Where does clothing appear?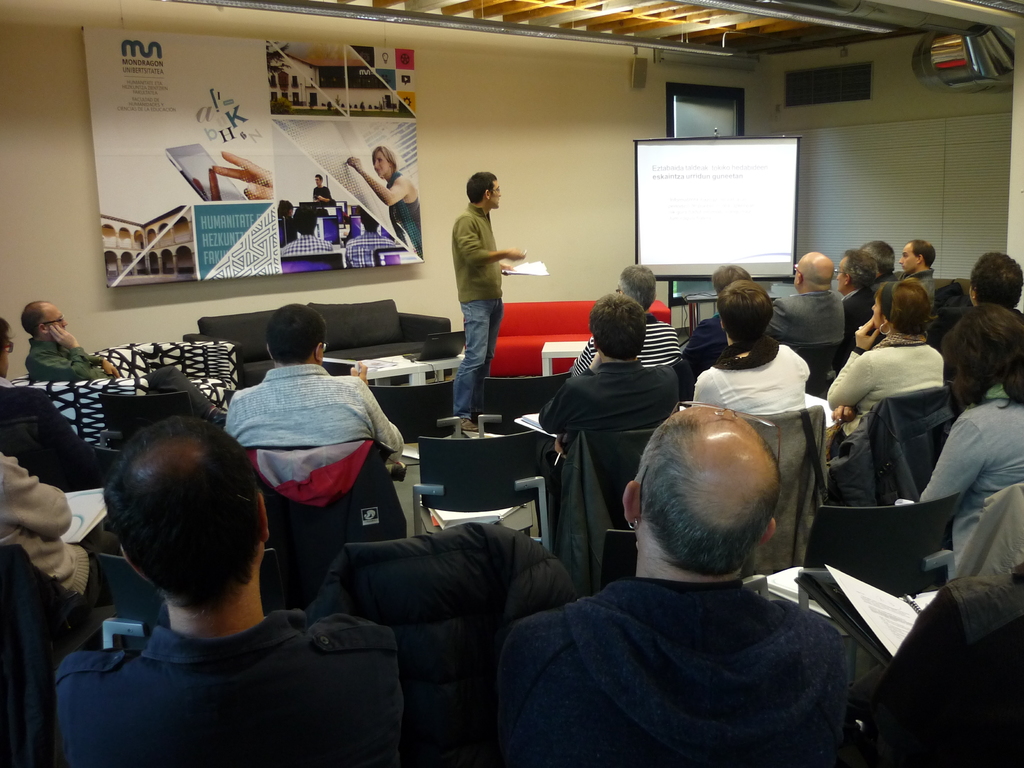
Appears at pyautogui.locateOnScreen(310, 184, 332, 201).
